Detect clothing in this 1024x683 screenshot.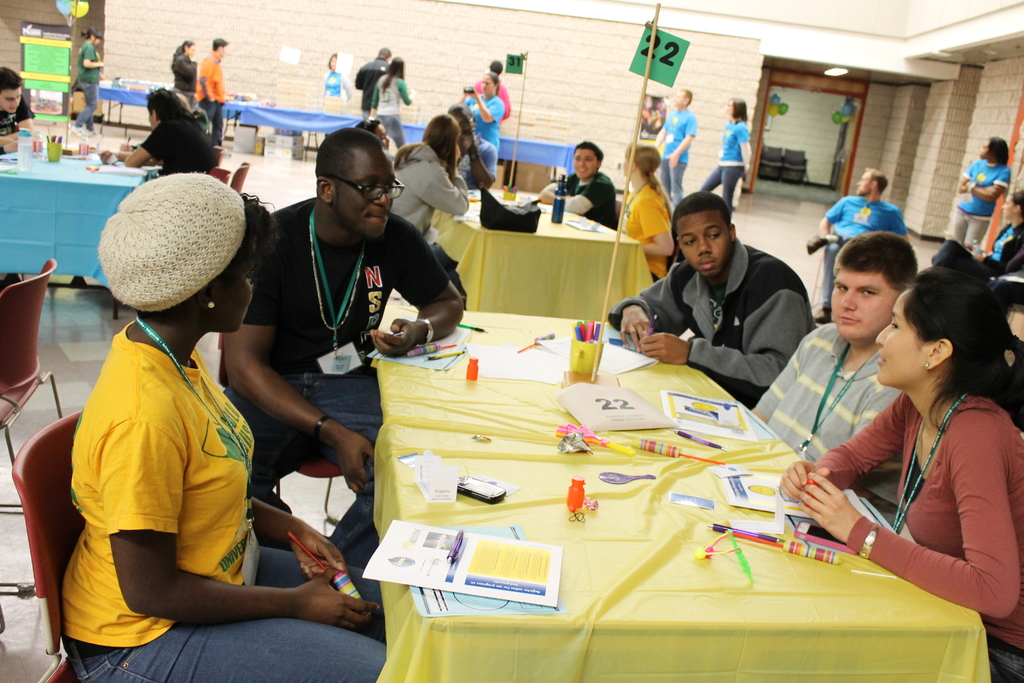
Detection: x1=369 y1=71 x2=415 y2=140.
